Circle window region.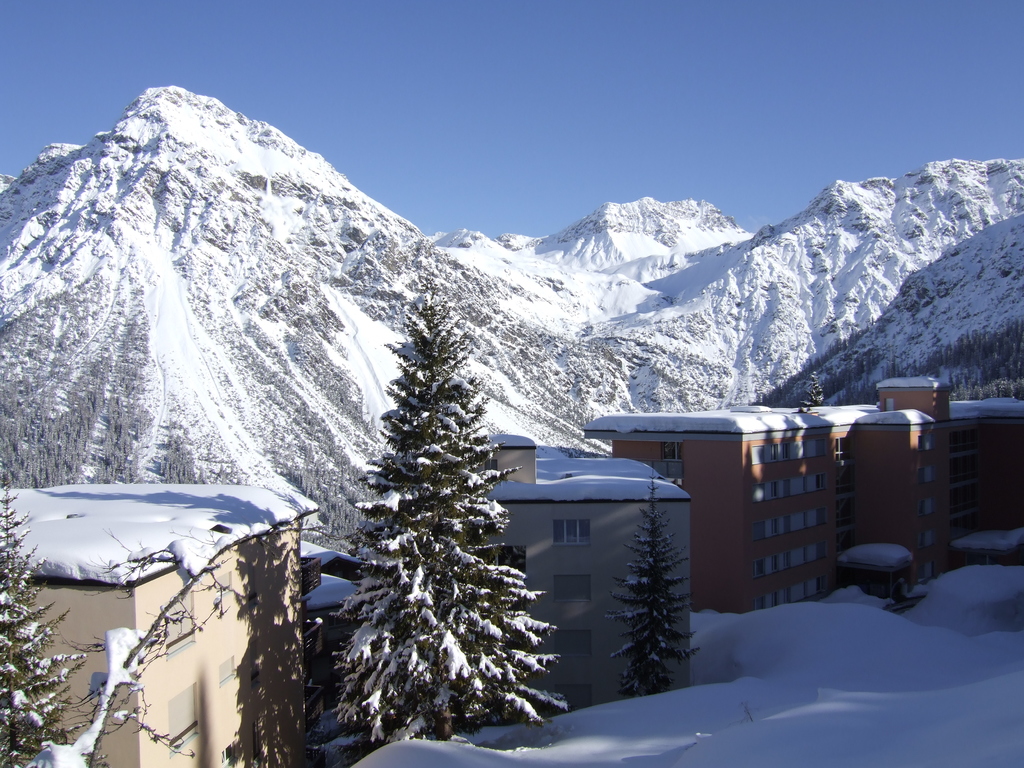
Region: [552,516,568,547].
